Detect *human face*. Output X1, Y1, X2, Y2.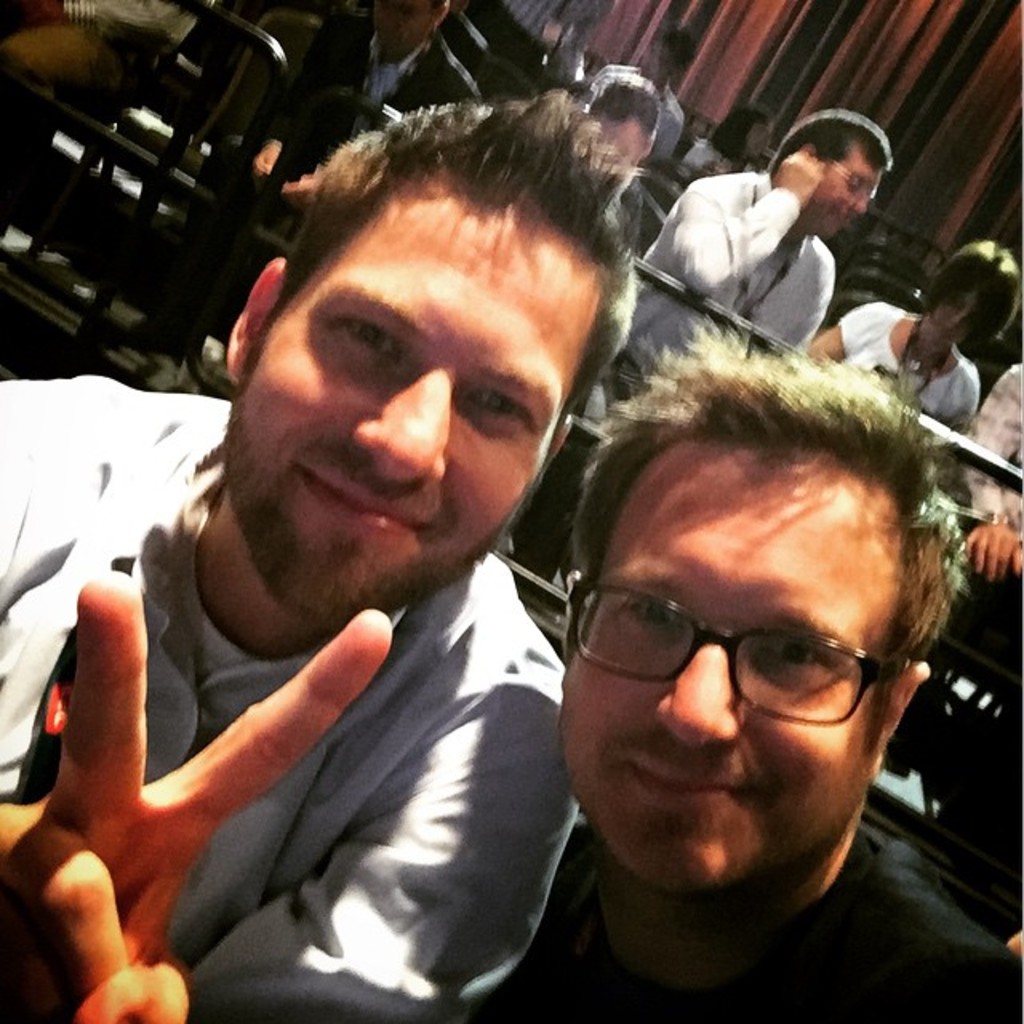
221, 186, 576, 634.
